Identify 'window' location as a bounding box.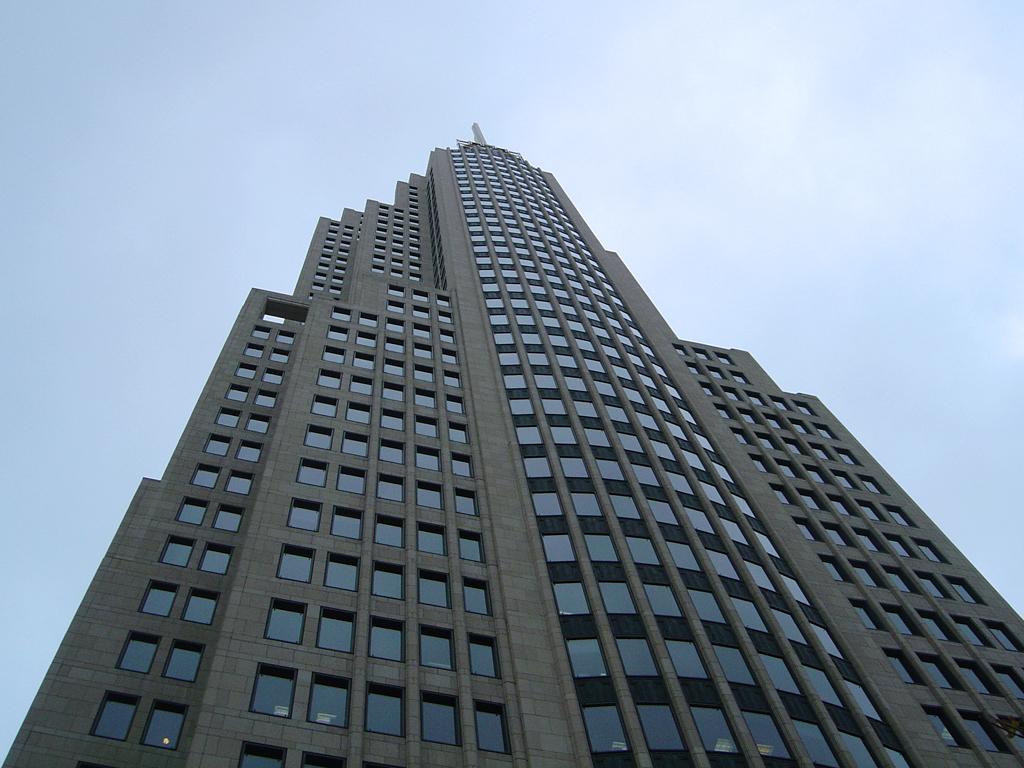
region(263, 367, 283, 394).
